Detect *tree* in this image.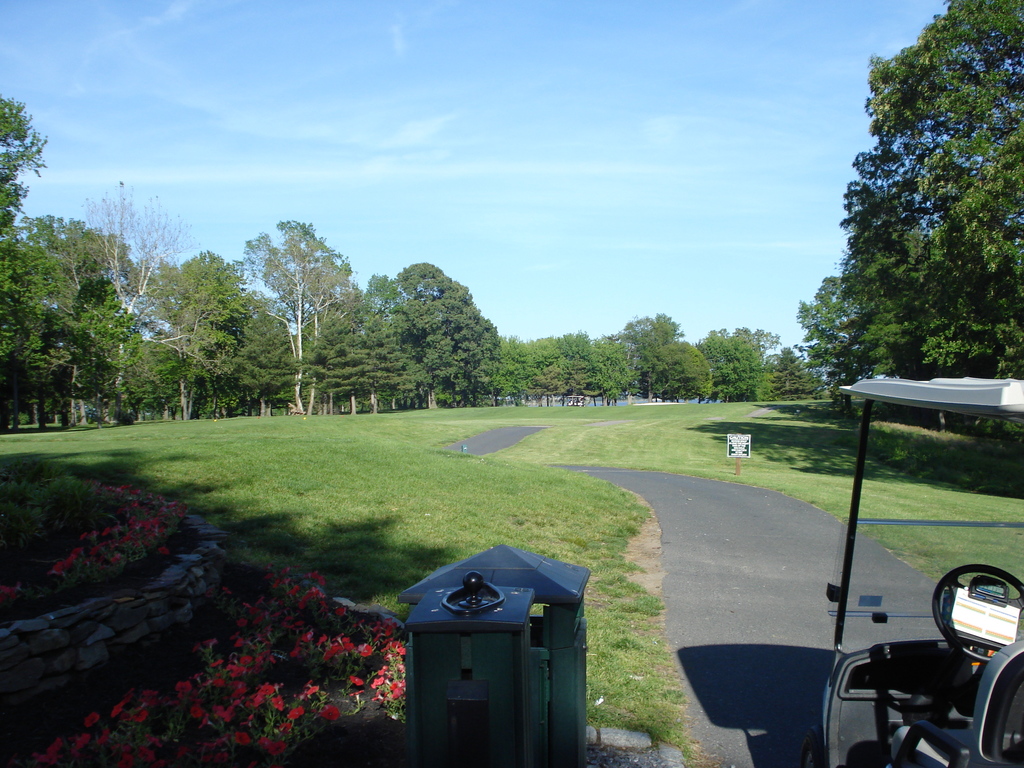
Detection: [801,300,831,378].
